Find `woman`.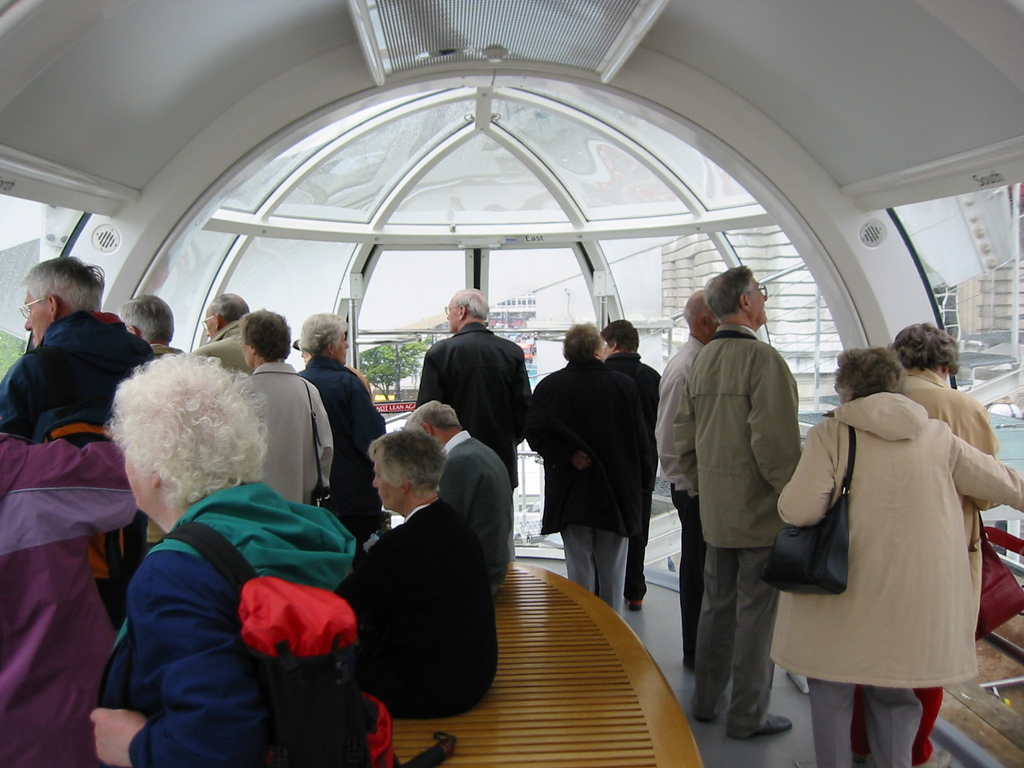
box=[847, 323, 1007, 767].
